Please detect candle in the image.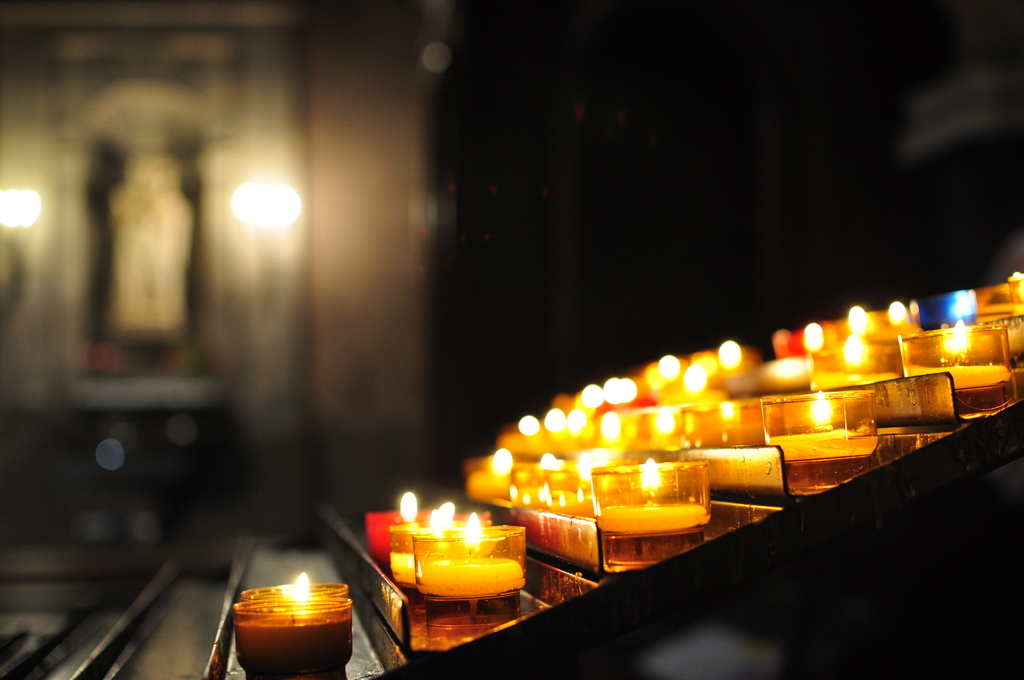
x1=374, y1=495, x2=431, y2=555.
